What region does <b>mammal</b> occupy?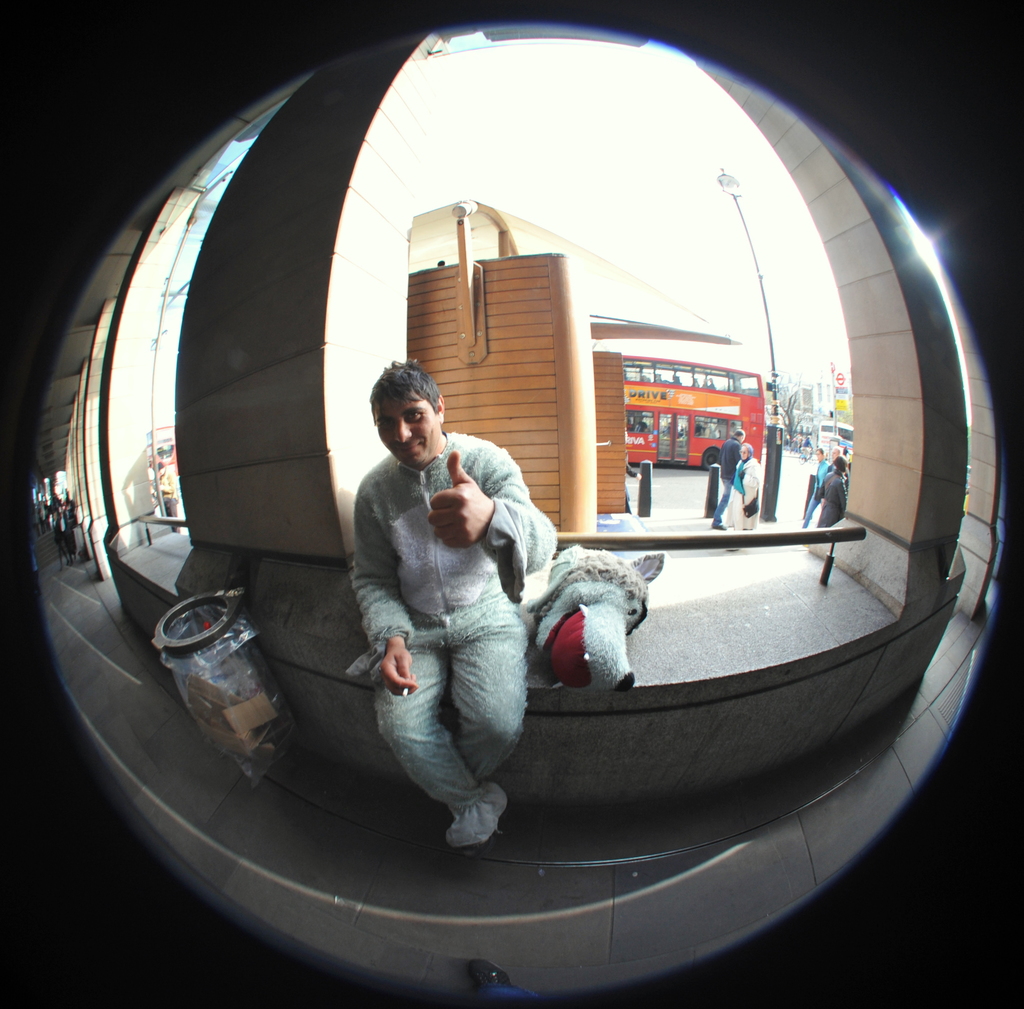
region(346, 362, 540, 825).
